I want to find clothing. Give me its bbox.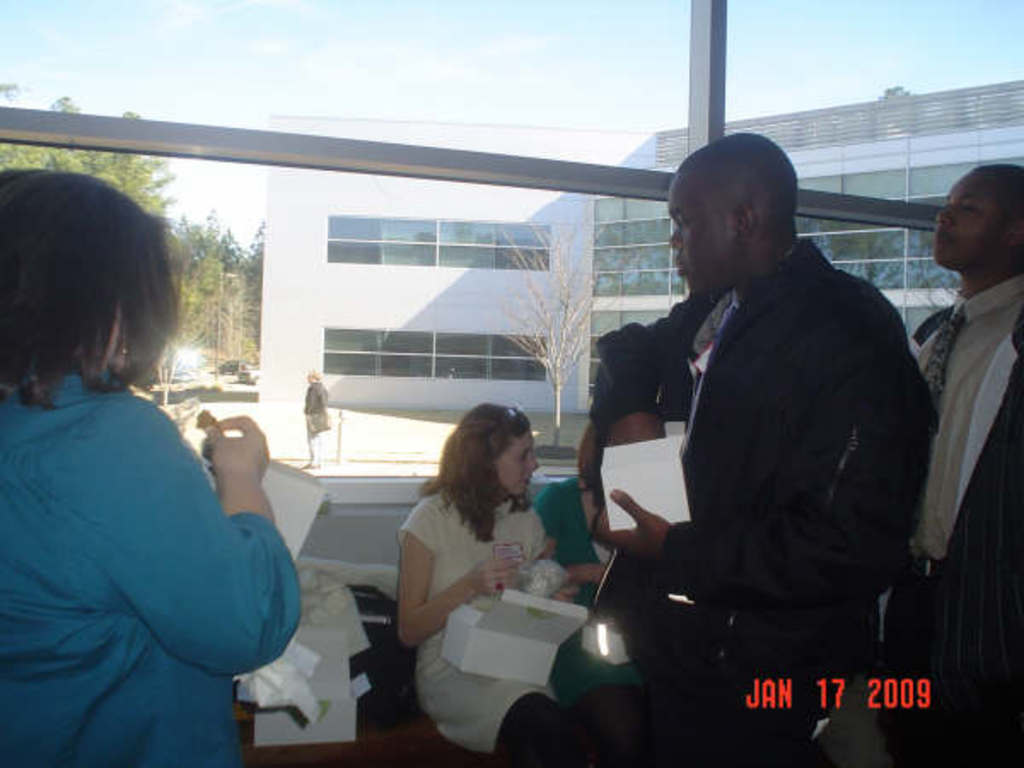
l=522, t=469, r=608, b=579.
